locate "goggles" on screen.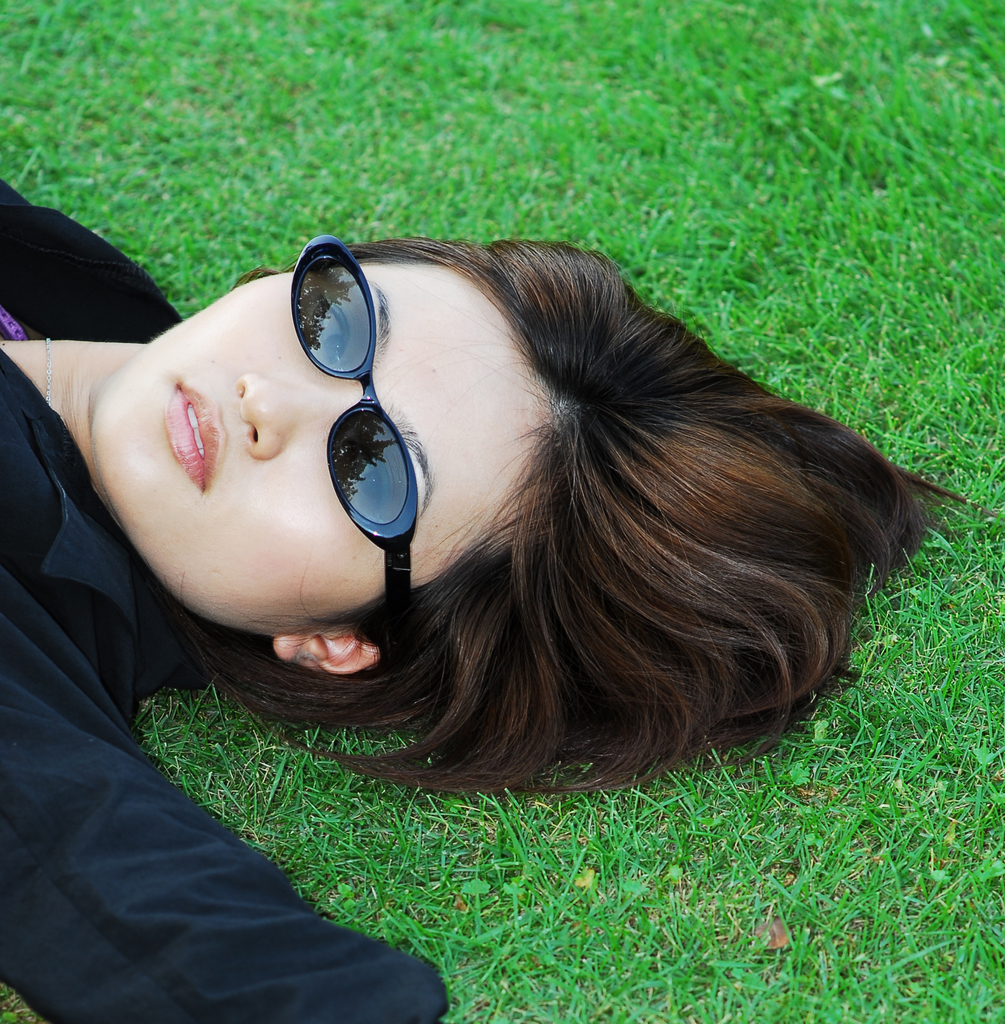
On screen at locate(295, 235, 426, 652).
